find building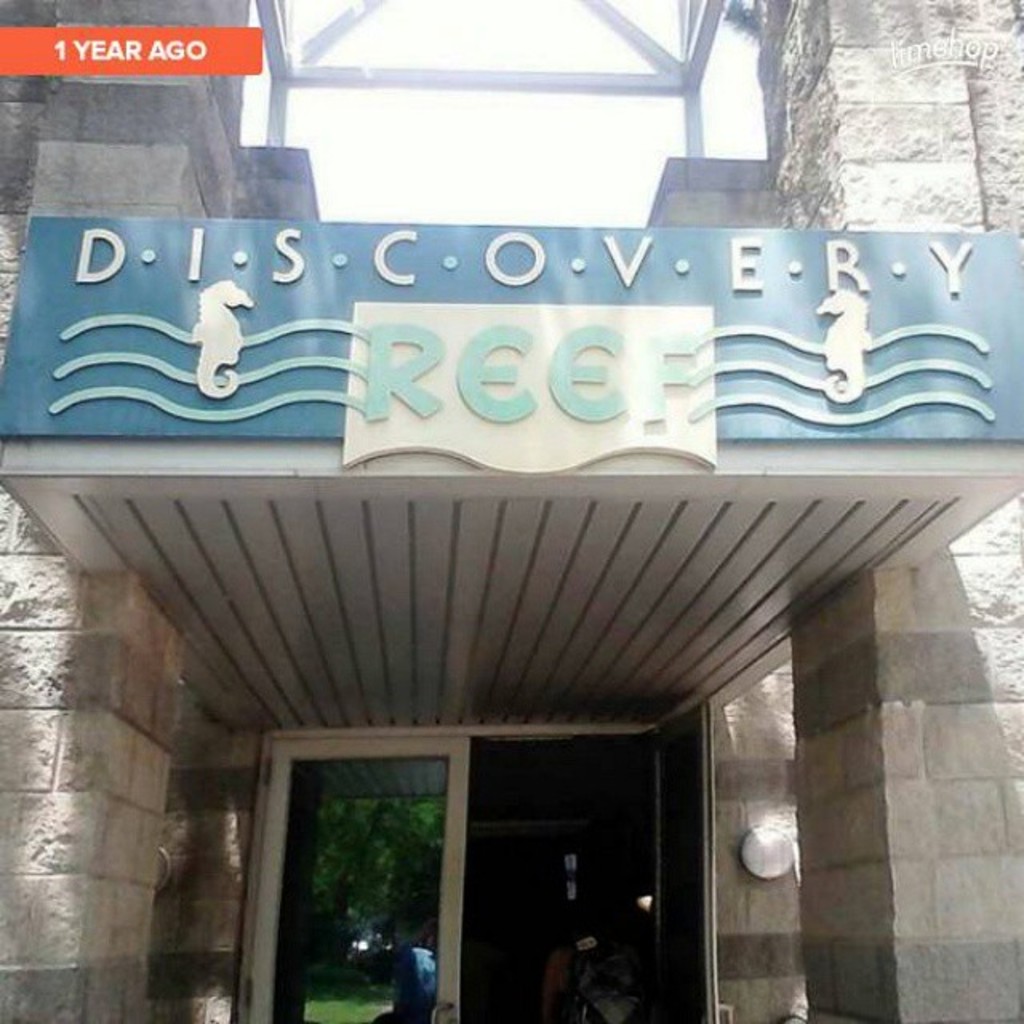
detection(5, 0, 1022, 1022)
